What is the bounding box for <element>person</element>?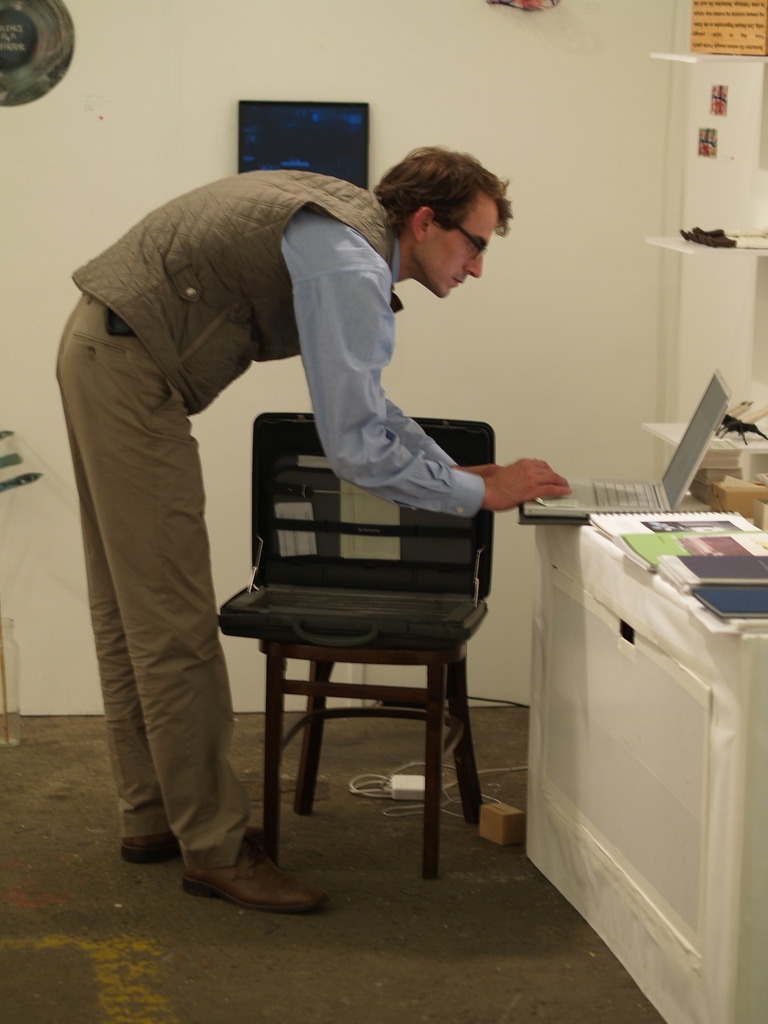
bbox(54, 148, 568, 916).
